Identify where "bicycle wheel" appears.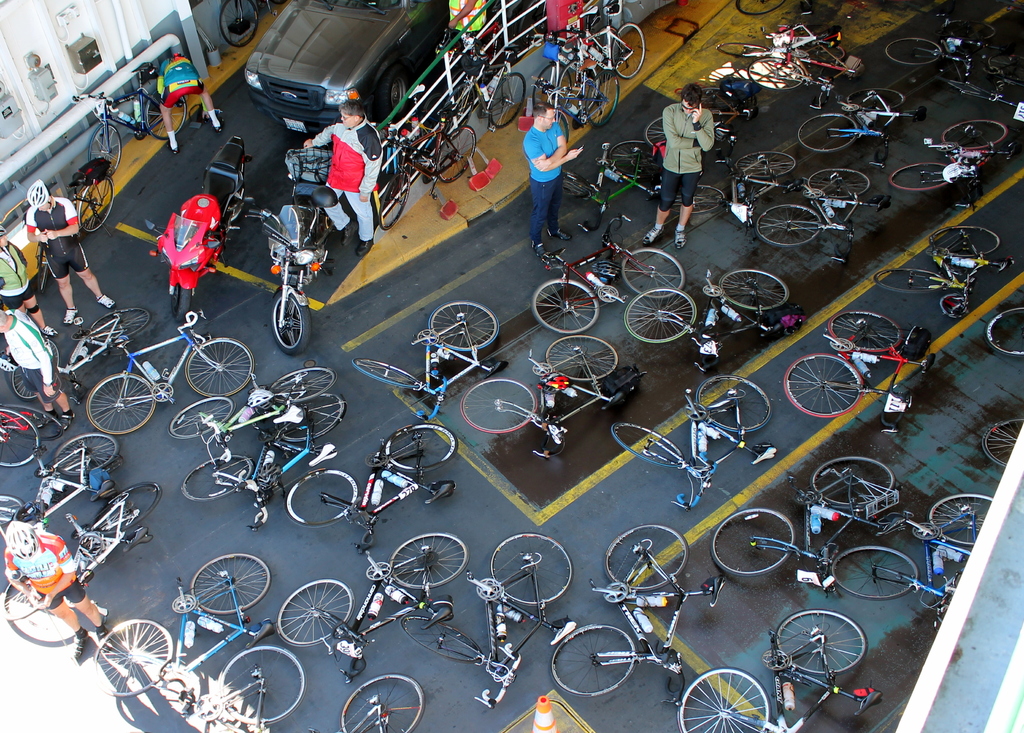
Appears at (left=633, top=111, right=670, bottom=149).
